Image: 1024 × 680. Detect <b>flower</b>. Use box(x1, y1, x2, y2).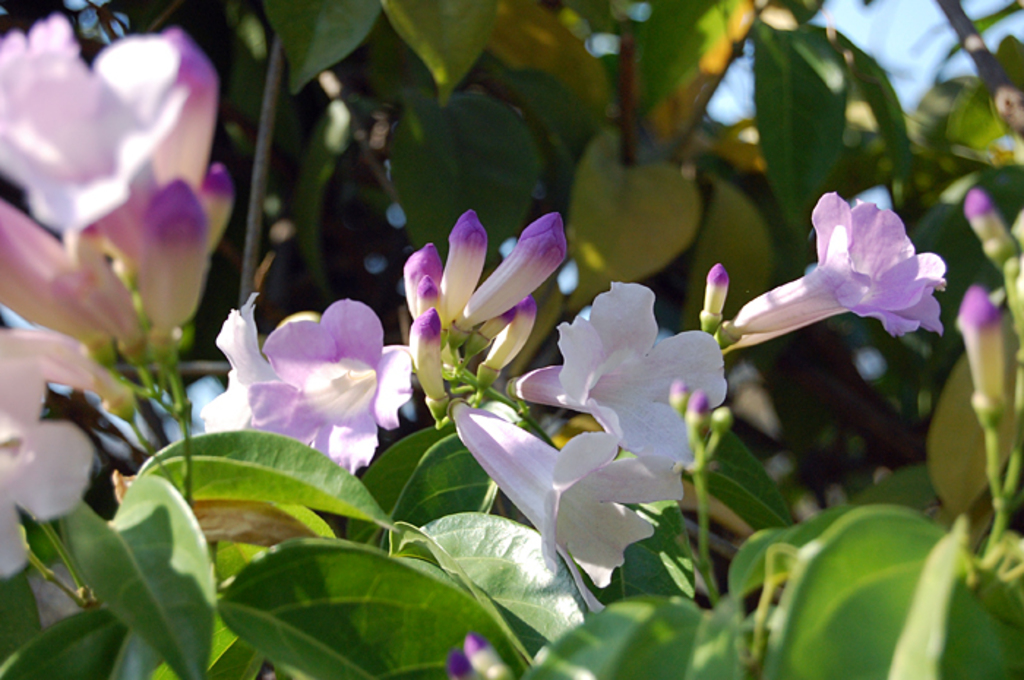
box(481, 291, 538, 367).
